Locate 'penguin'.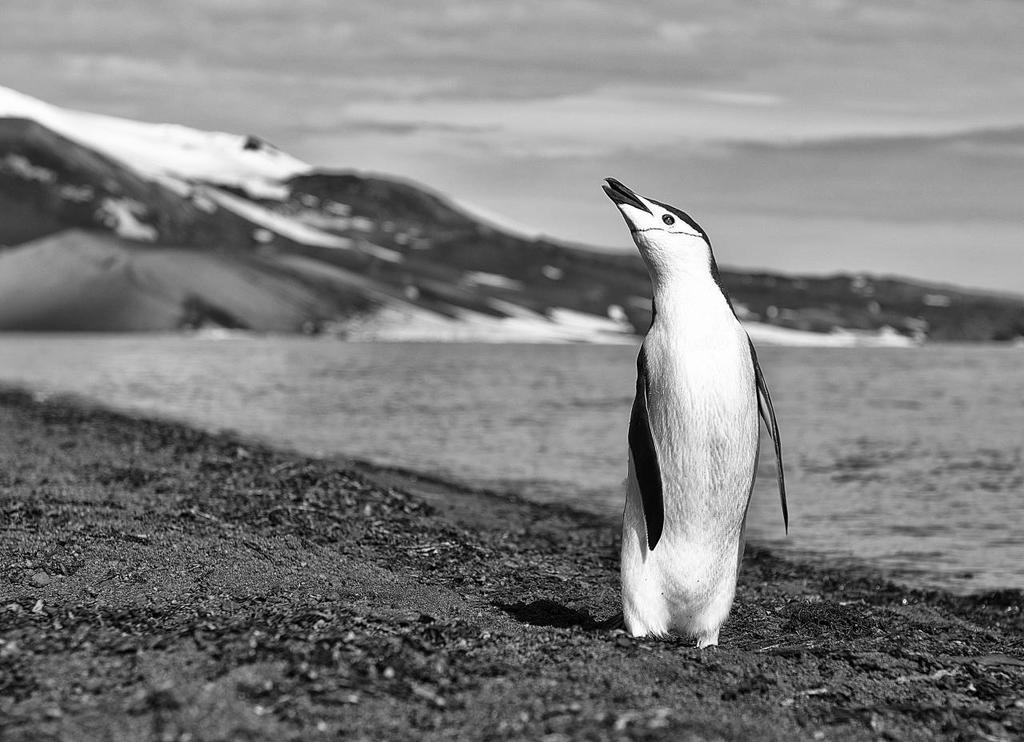
Bounding box: left=606, top=177, right=790, bottom=652.
